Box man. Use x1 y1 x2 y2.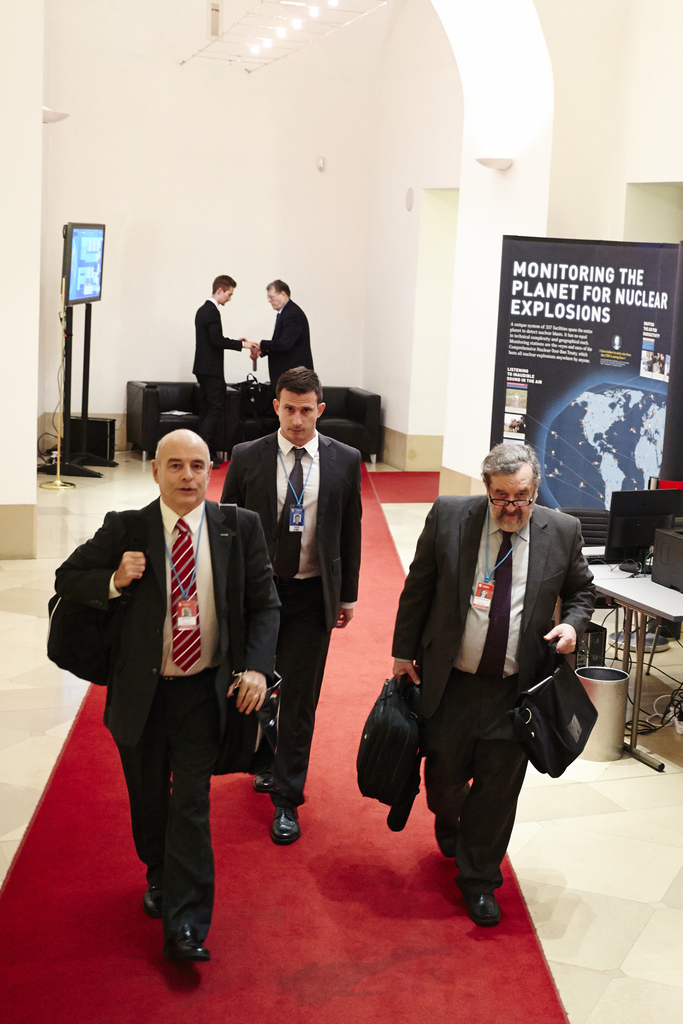
241 273 320 401.
